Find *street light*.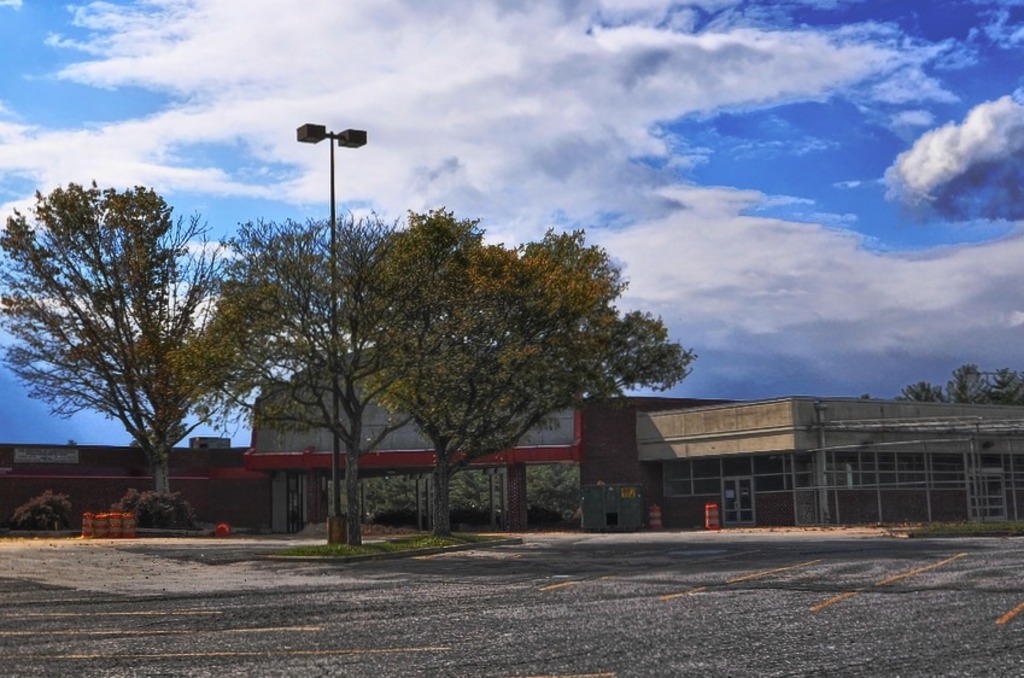
[x1=297, y1=119, x2=364, y2=543].
